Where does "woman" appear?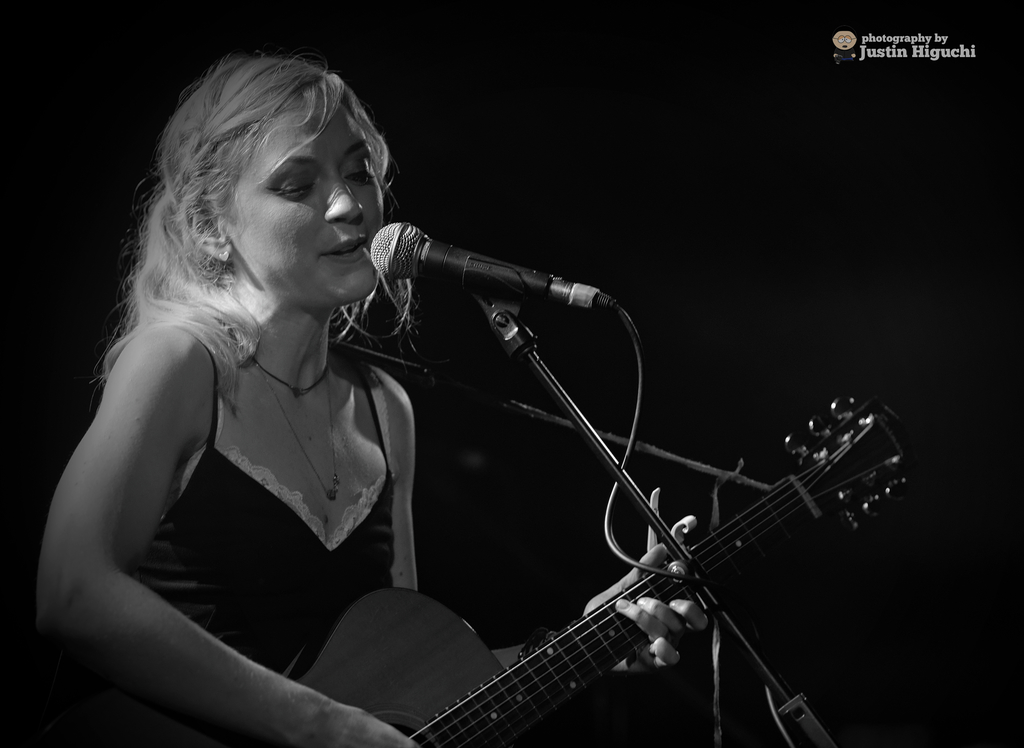
Appears at bbox=(22, 62, 723, 747).
